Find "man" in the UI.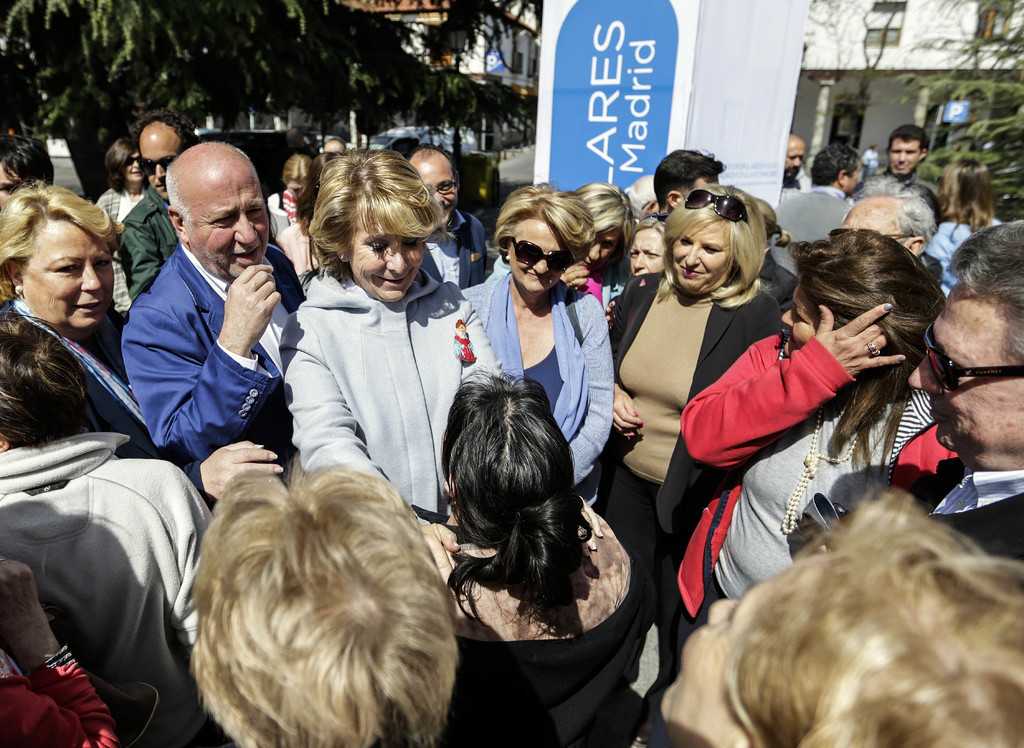
UI element at locate(408, 145, 493, 295).
